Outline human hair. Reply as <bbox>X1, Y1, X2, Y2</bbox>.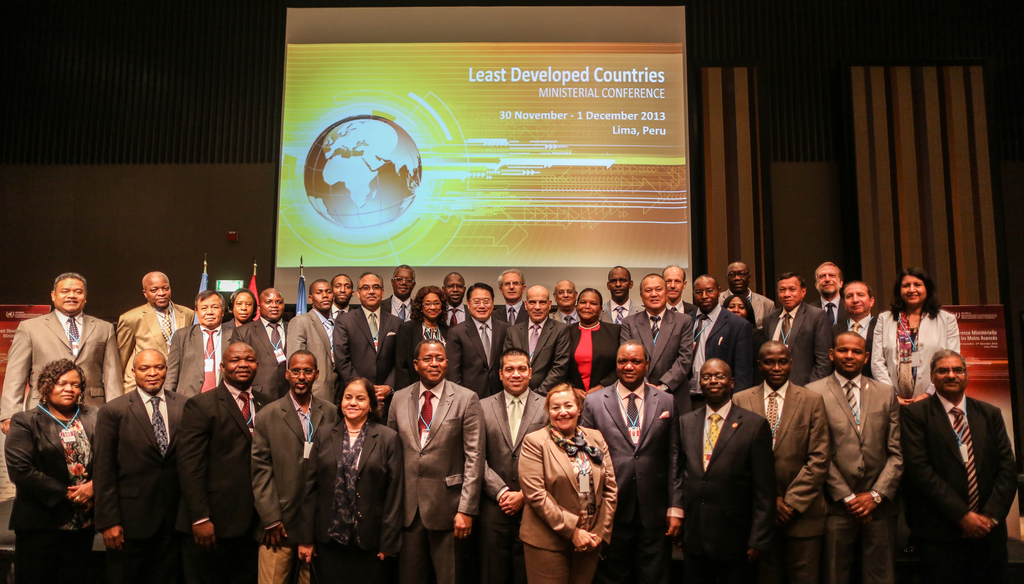
<bbox>844, 282, 872, 298</bbox>.
